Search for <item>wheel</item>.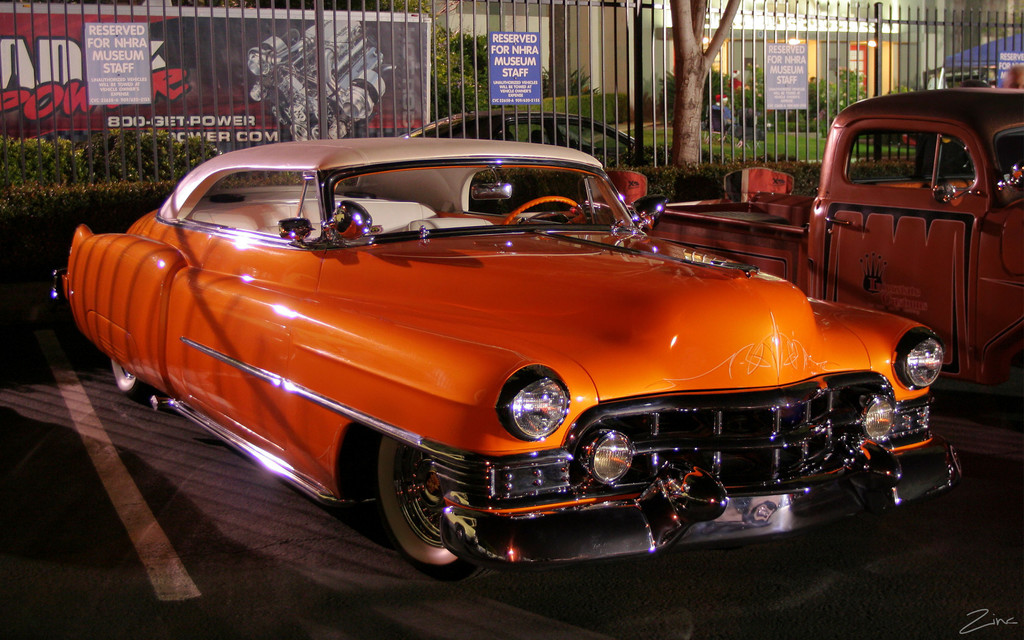
Found at BBox(502, 196, 584, 224).
